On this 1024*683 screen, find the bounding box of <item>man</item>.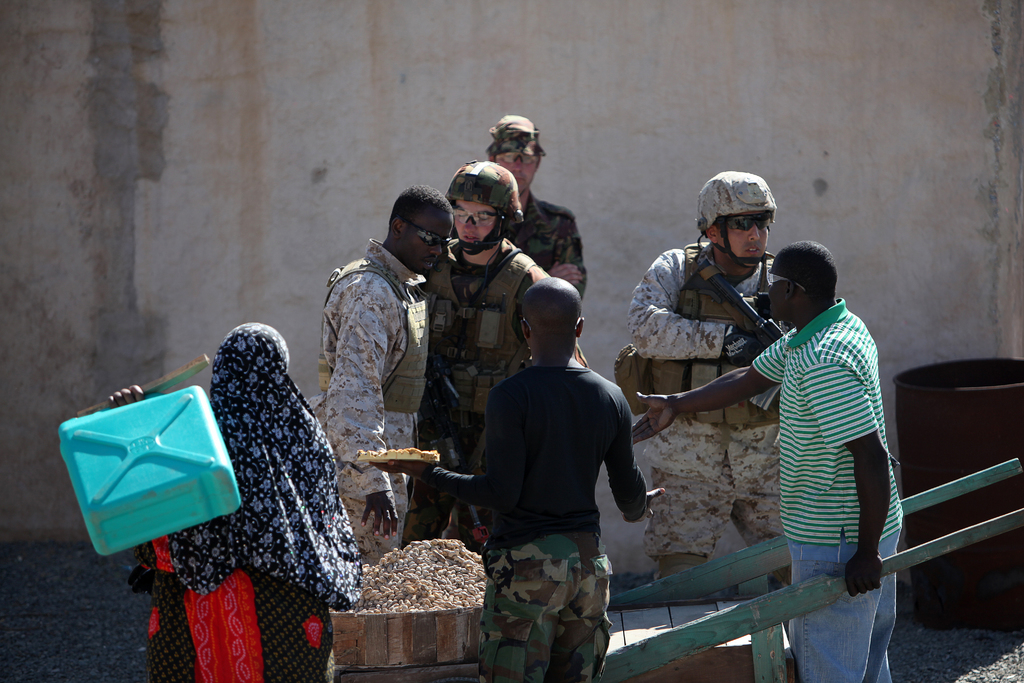
Bounding box: BBox(485, 115, 592, 299).
